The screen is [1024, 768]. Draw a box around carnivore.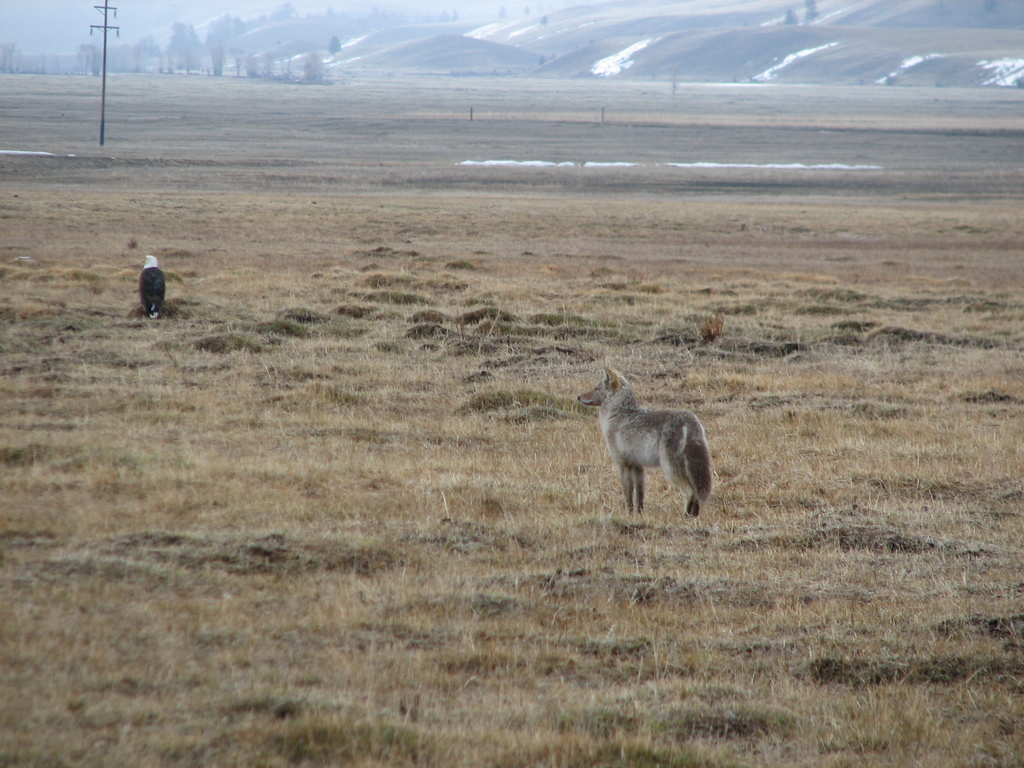
l=573, t=364, r=723, b=520.
